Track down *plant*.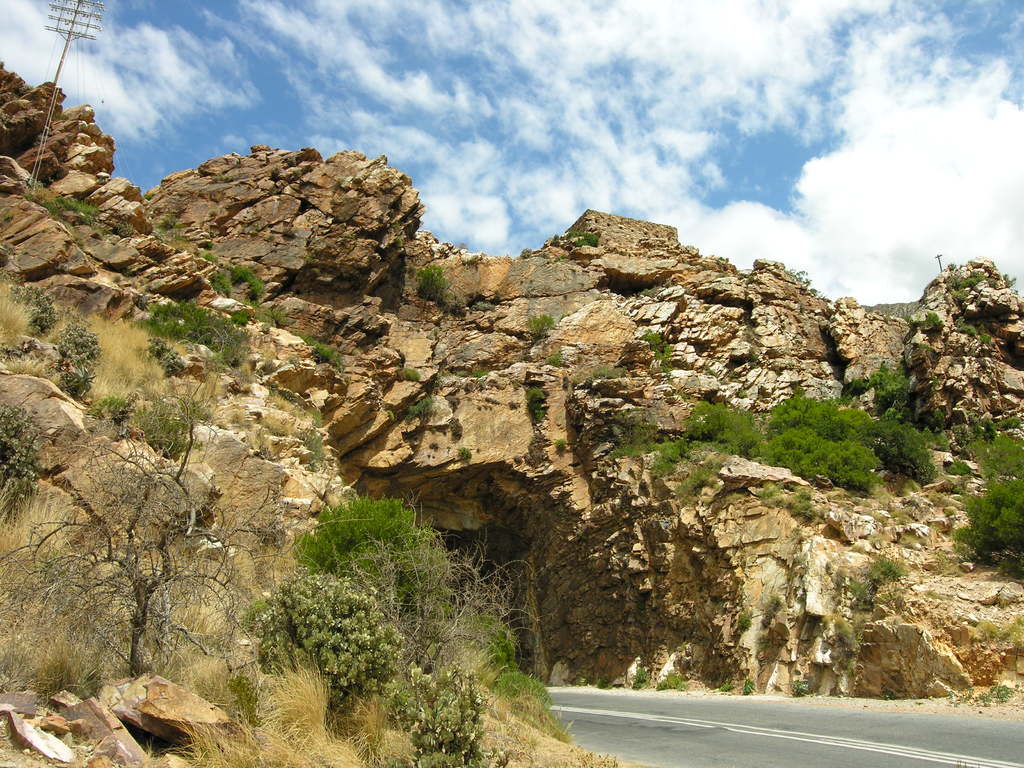
Tracked to [737, 384, 749, 399].
